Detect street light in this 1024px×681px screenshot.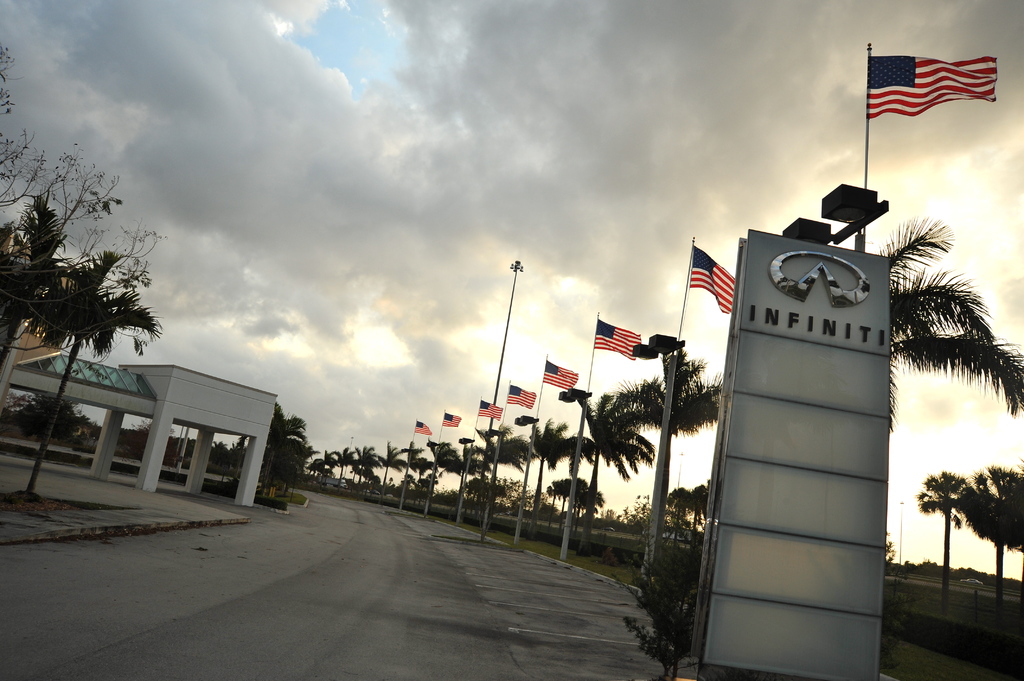
Detection: bbox(632, 335, 689, 579).
